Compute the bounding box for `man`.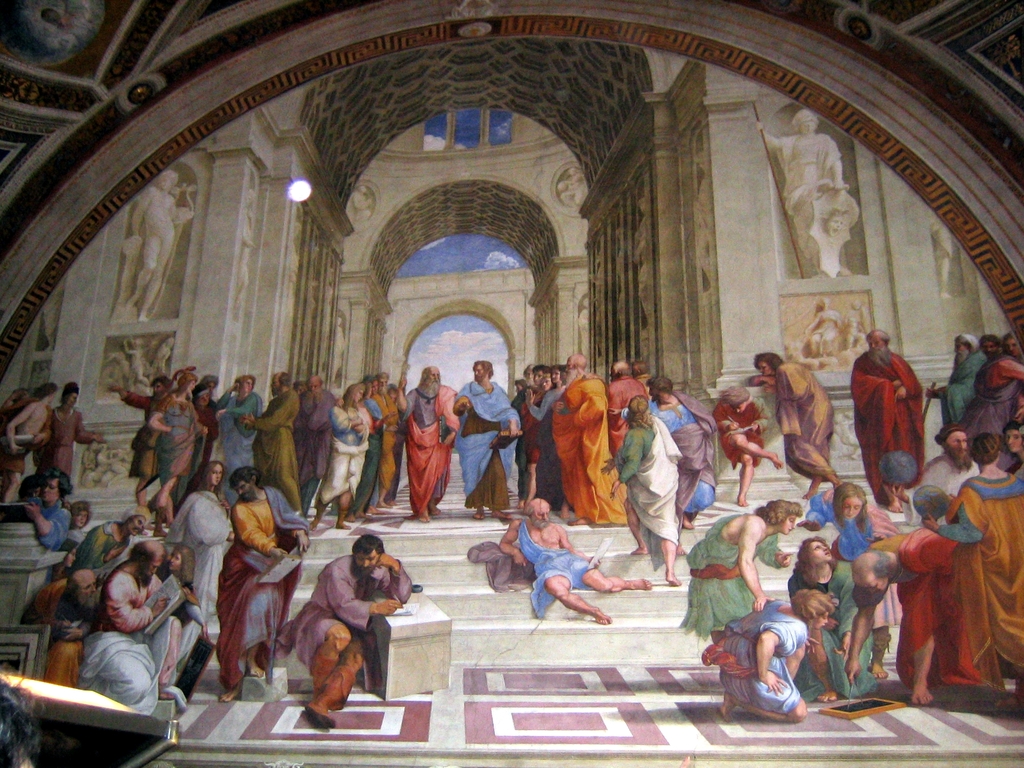
[929,331,986,424].
